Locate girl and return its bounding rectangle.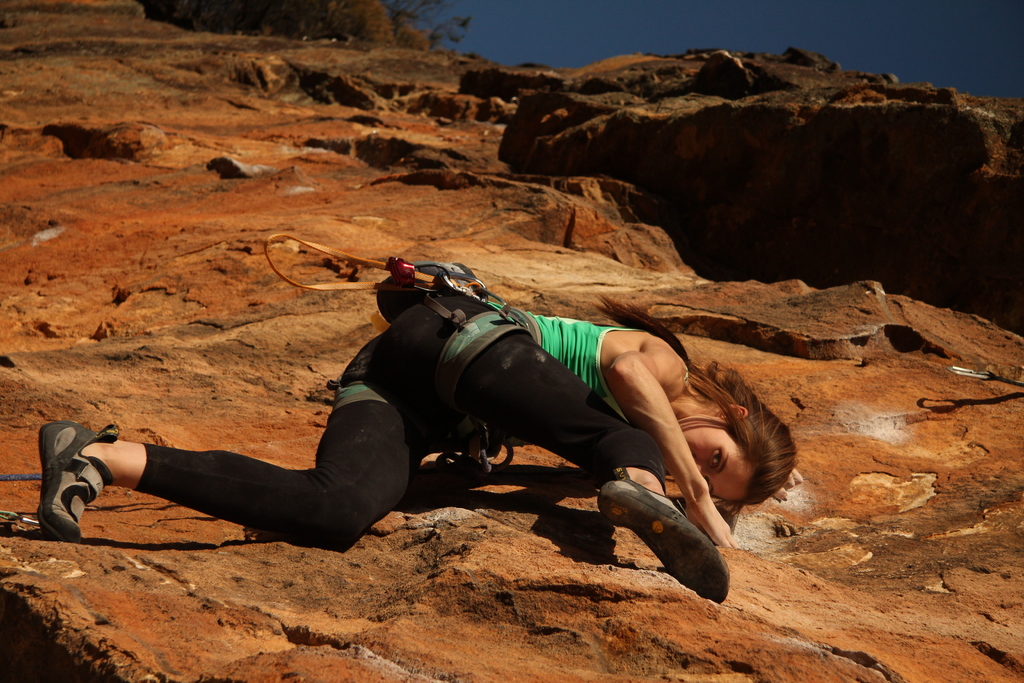
select_region(31, 293, 795, 604).
